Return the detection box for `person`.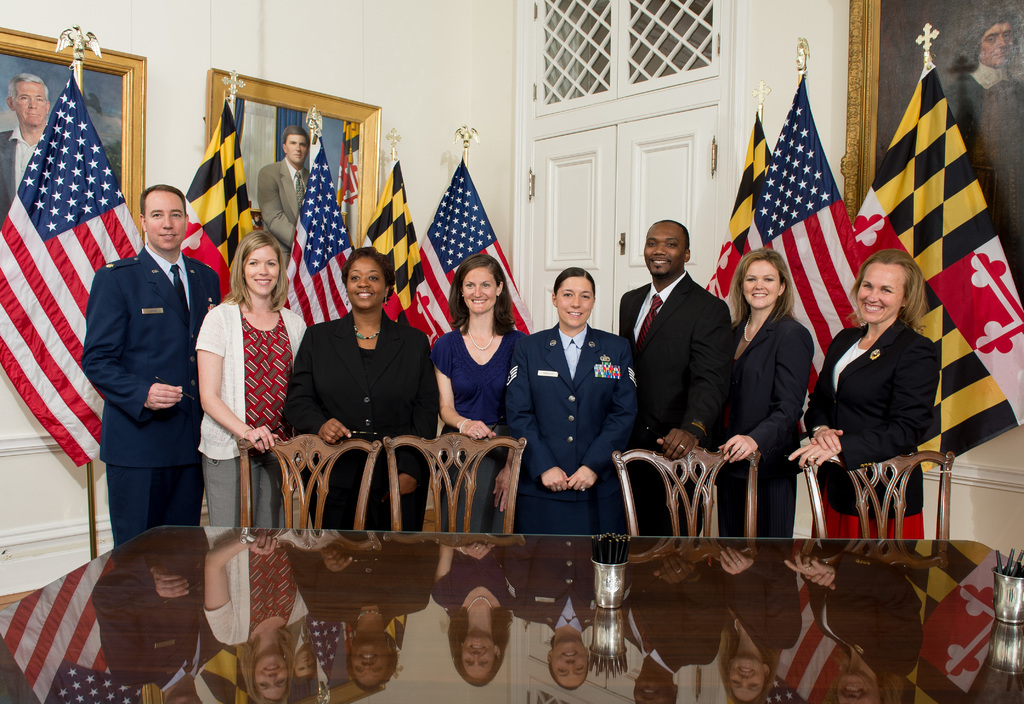
{"x1": 730, "y1": 248, "x2": 809, "y2": 537}.
